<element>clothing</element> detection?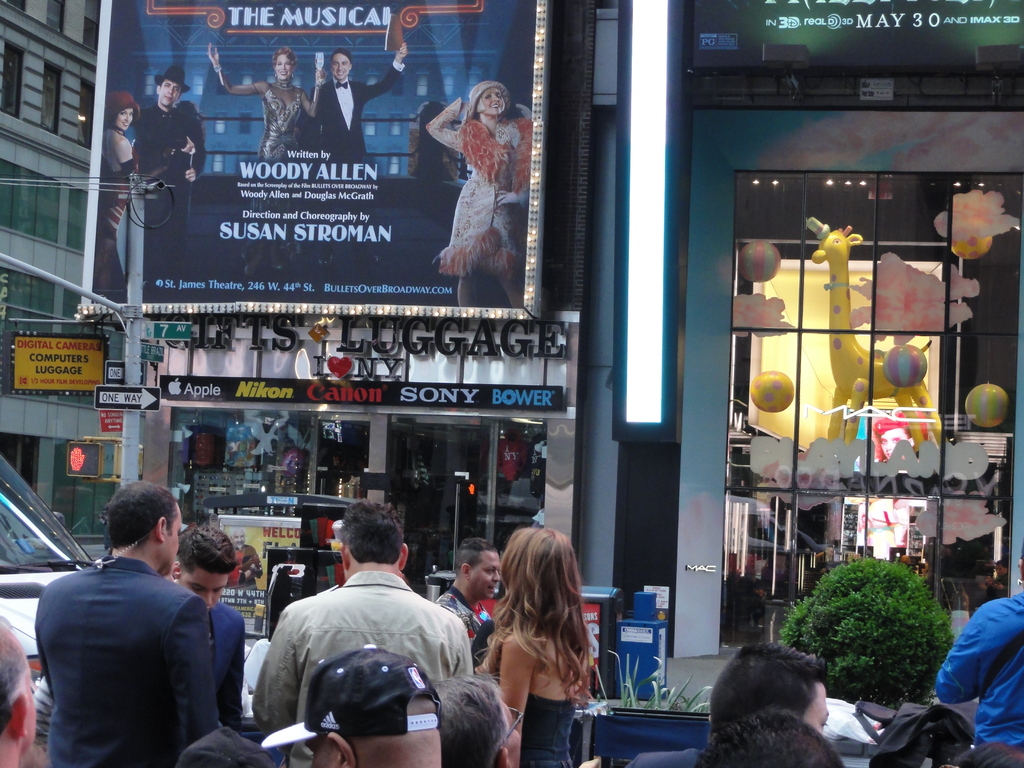
<box>230,564,481,759</box>
